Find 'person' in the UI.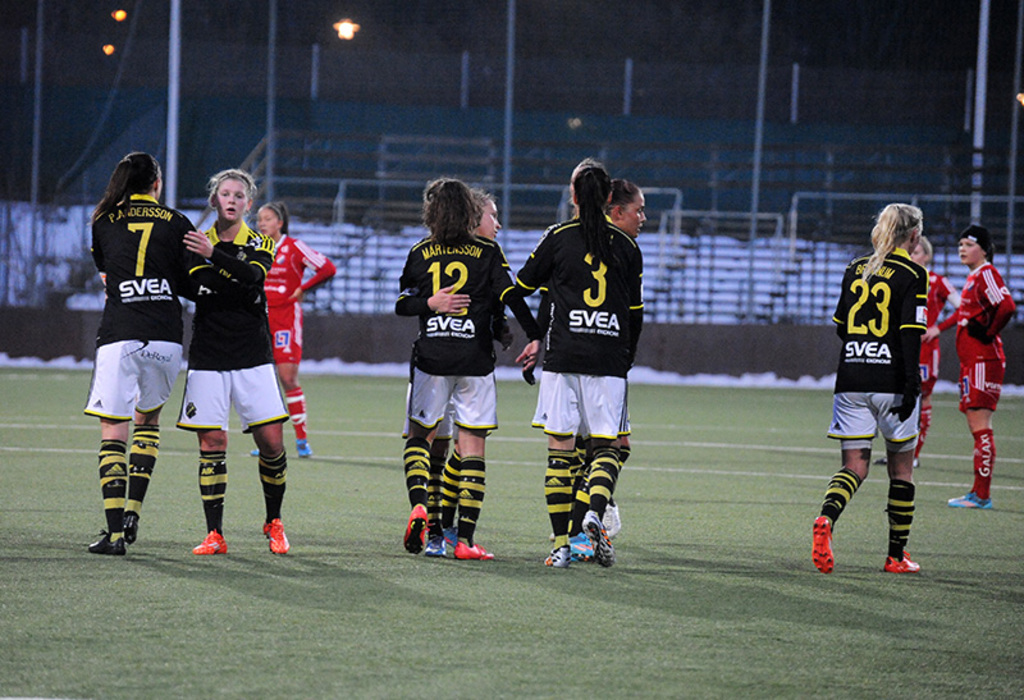
UI element at [910,232,950,465].
